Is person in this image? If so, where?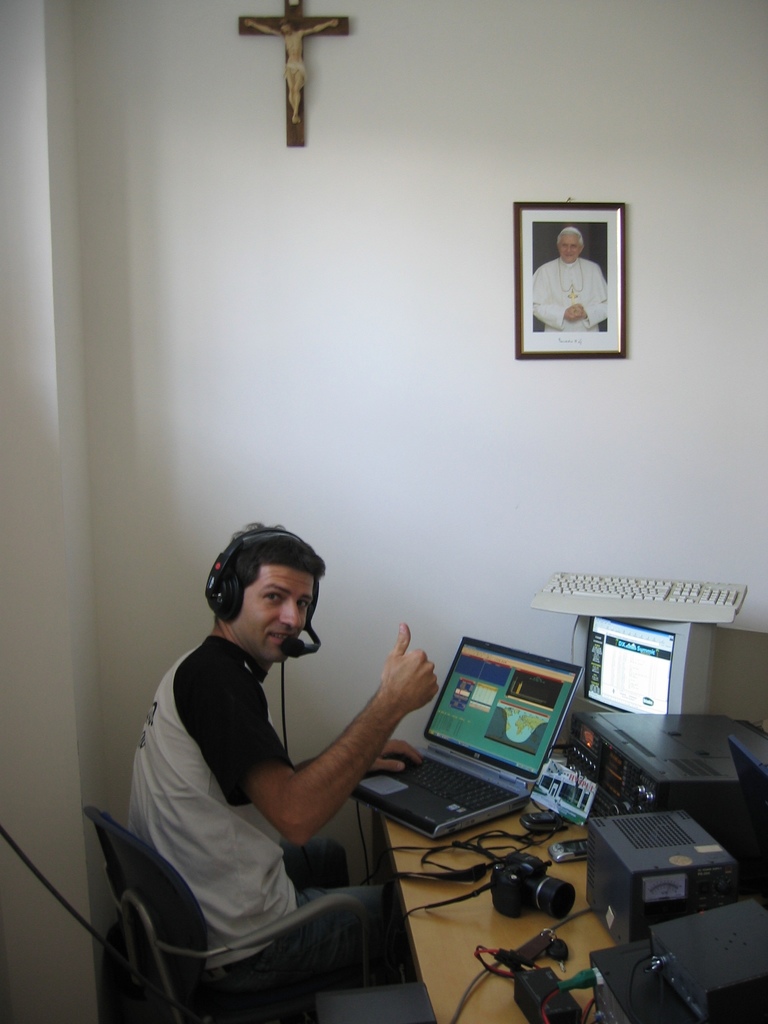
Yes, at bbox(127, 520, 437, 988).
